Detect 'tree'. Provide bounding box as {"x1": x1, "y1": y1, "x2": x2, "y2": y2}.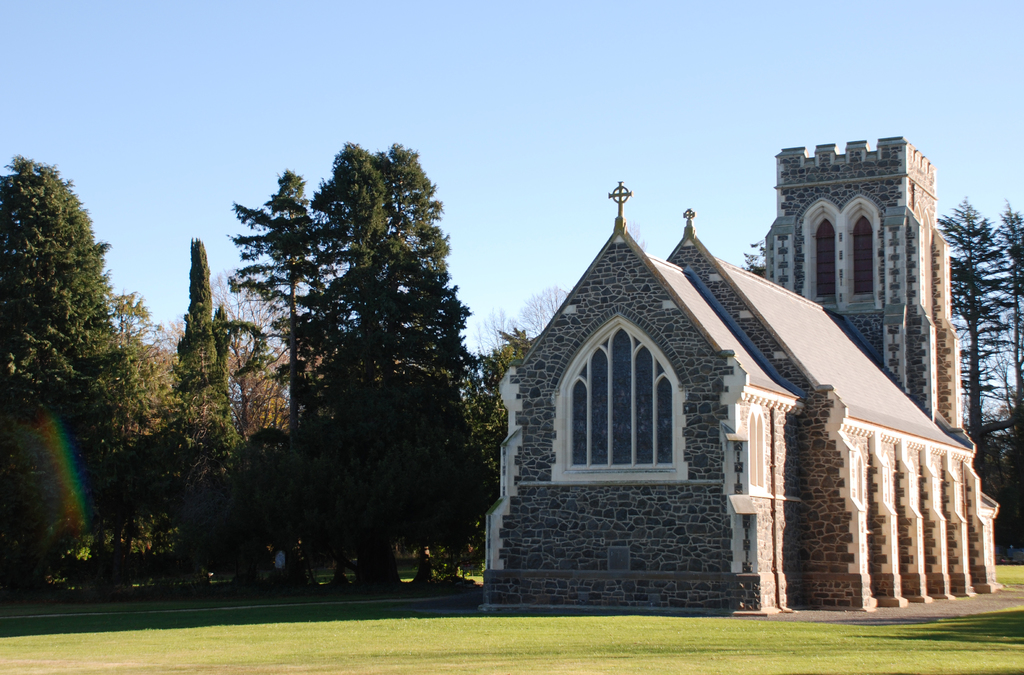
{"x1": 228, "y1": 132, "x2": 538, "y2": 593}.
